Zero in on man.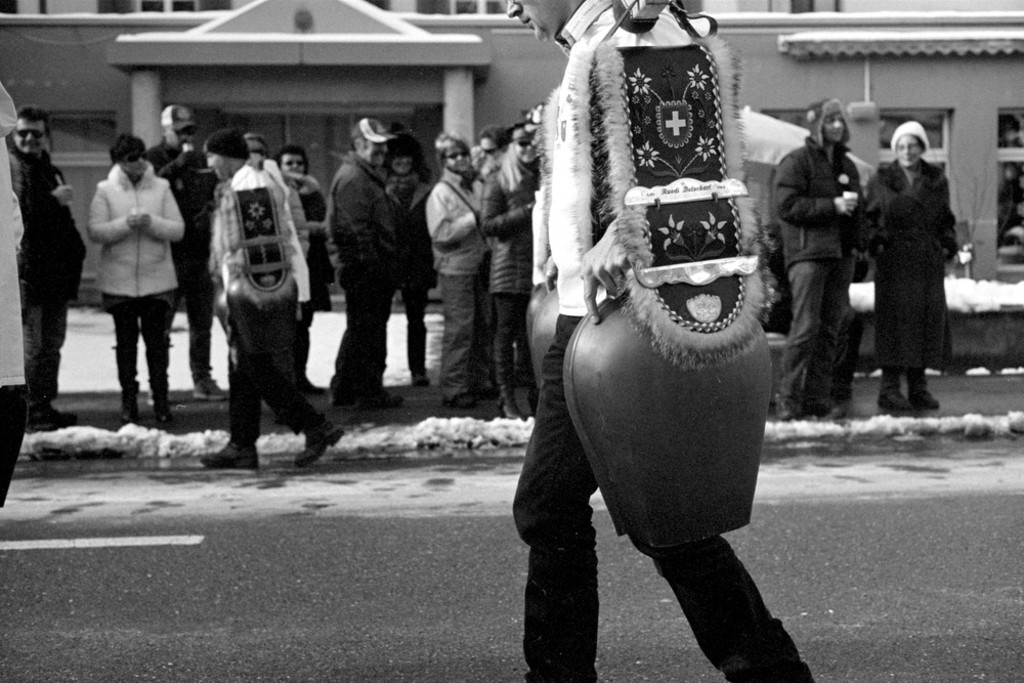
Zeroed in: bbox(505, 0, 816, 682).
